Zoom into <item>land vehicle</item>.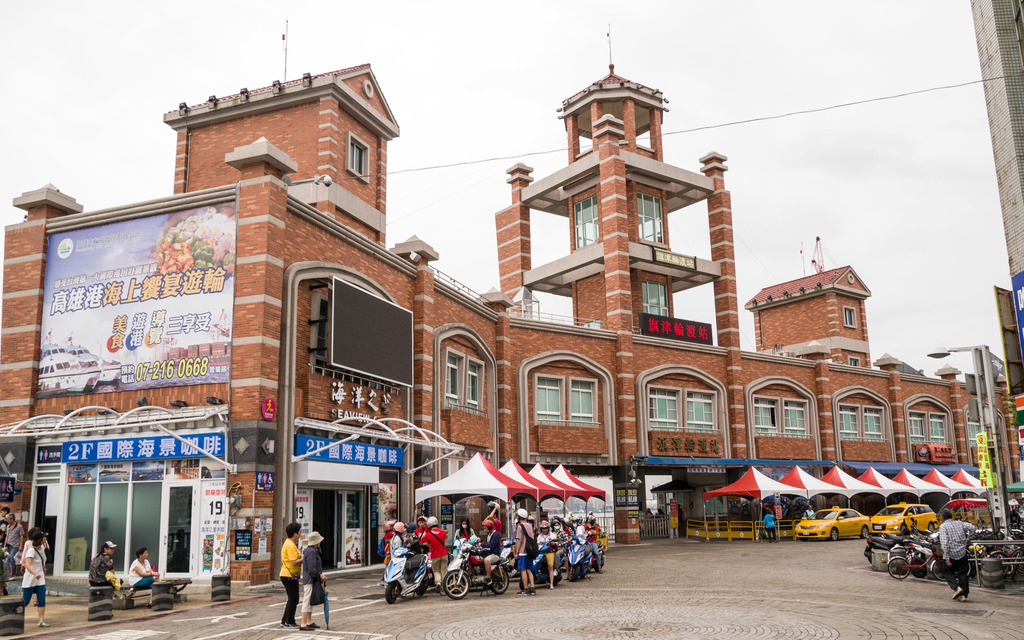
Zoom target: region(869, 502, 940, 535).
